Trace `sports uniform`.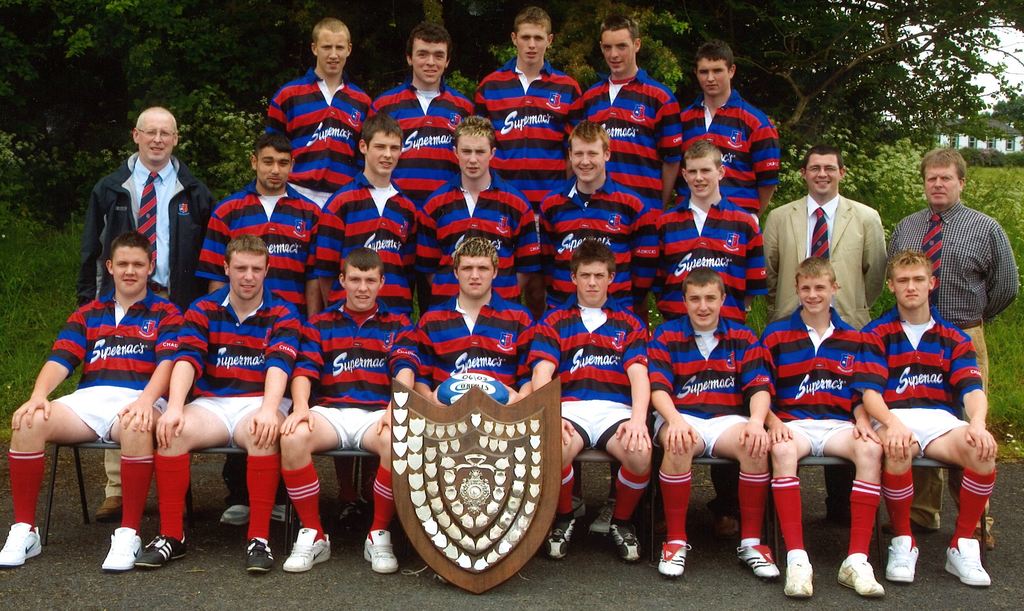
Traced to [left=755, top=266, right=892, bottom=565].
